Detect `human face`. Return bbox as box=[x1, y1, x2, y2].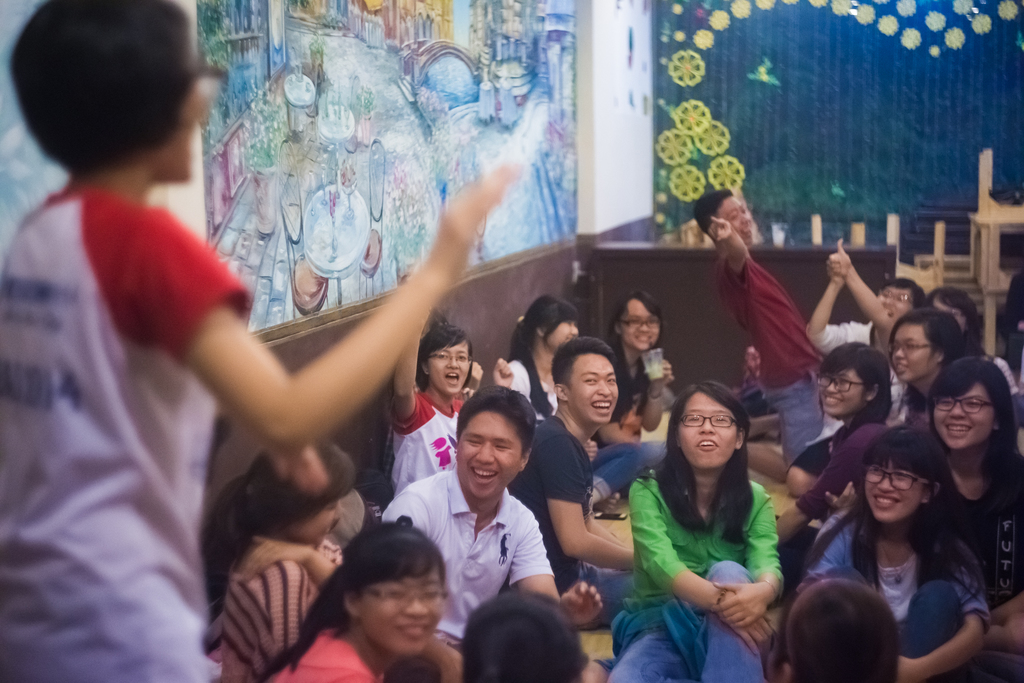
box=[426, 340, 468, 397].
